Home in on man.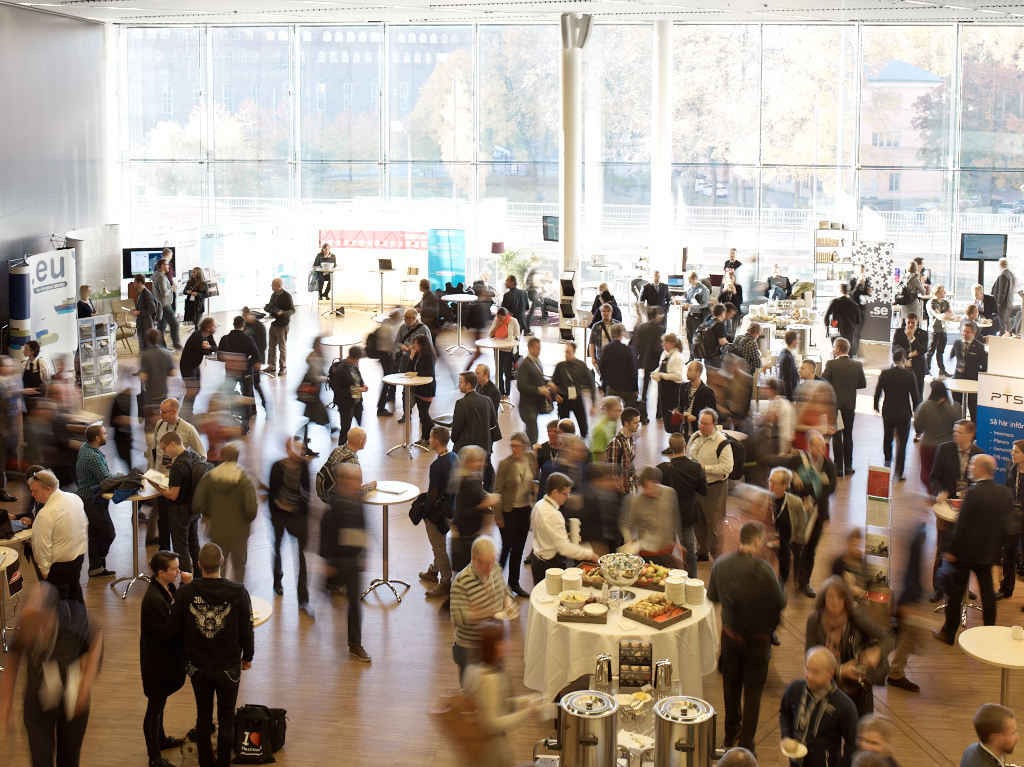
Homed in at bbox=(529, 476, 604, 588).
